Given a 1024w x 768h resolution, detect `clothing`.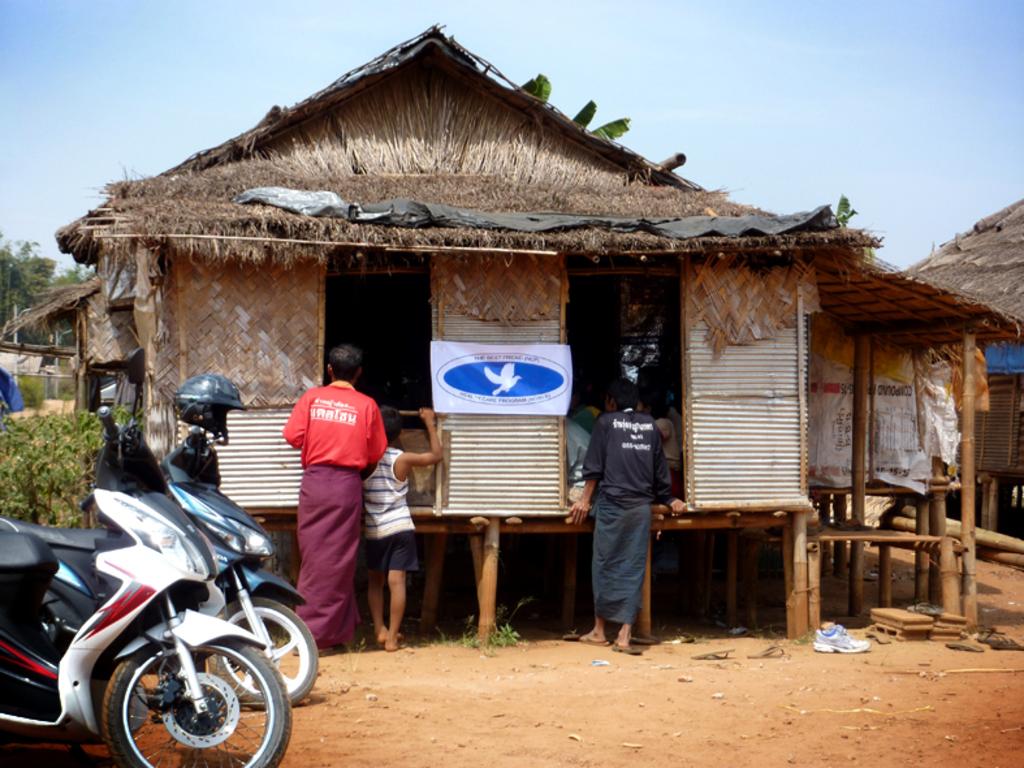
<box>580,406,665,620</box>.
